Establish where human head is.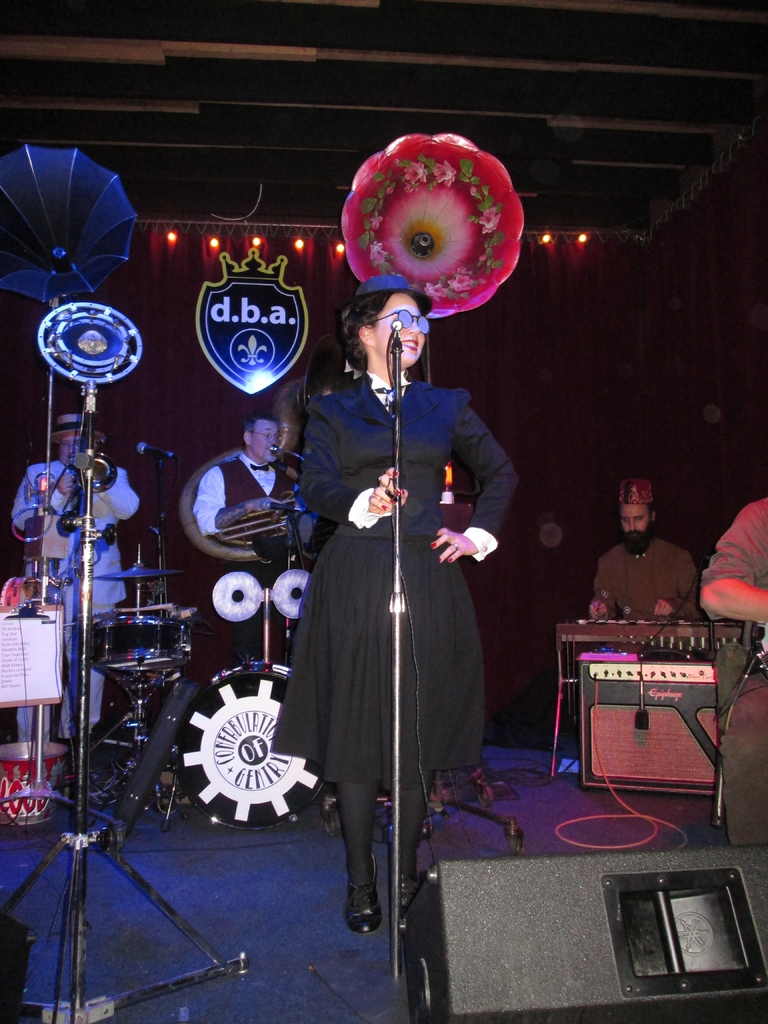
Established at [x1=236, y1=412, x2=284, y2=463].
